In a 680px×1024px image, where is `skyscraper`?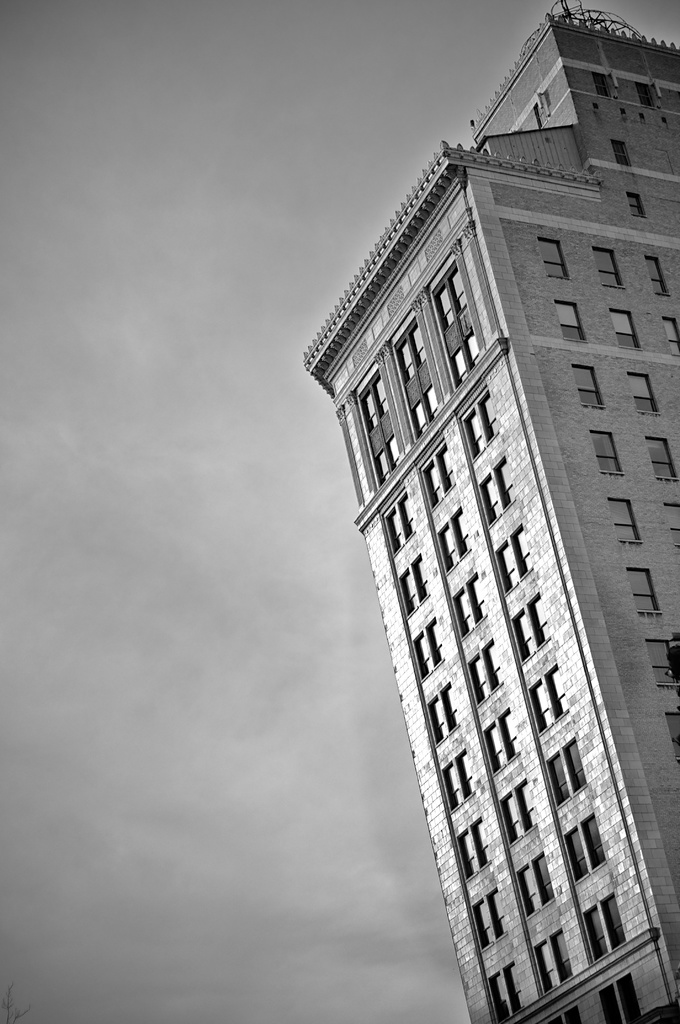
[x1=300, y1=1, x2=679, y2=1020].
